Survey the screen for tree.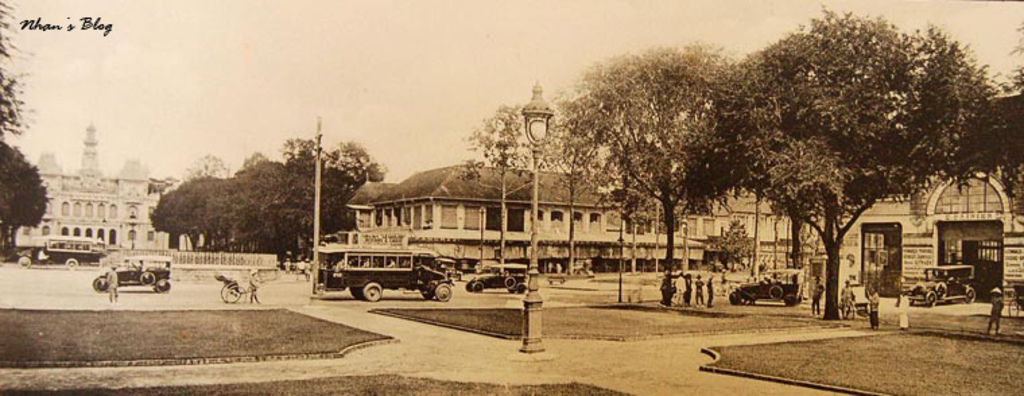
Survey found: <box>0,0,47,141</box>.
